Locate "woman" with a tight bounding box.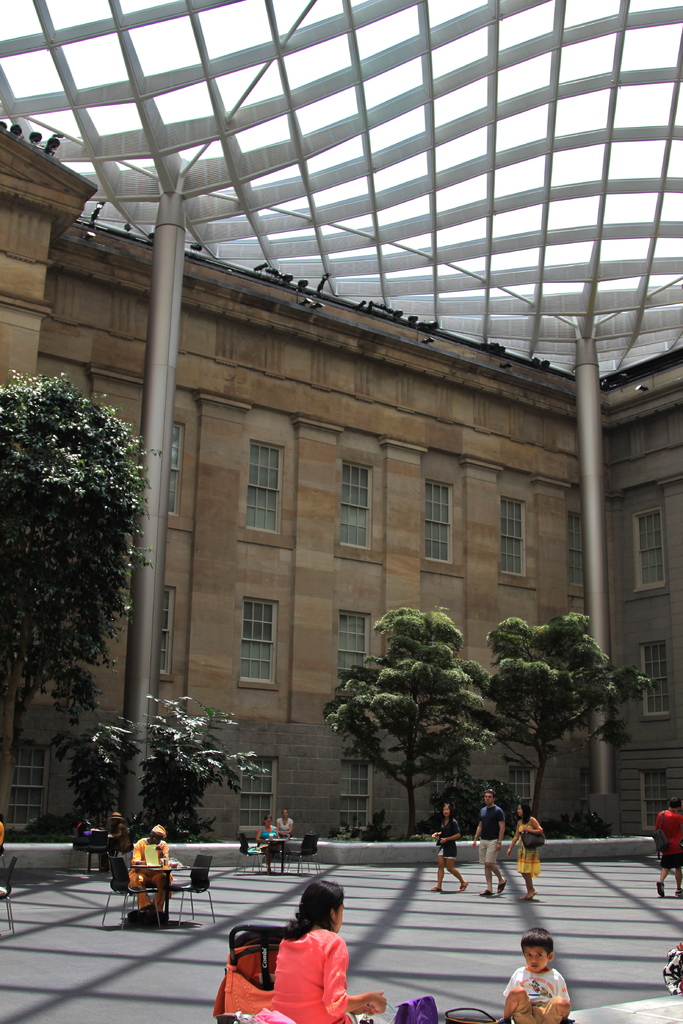
(x1=510, y1=809, x2=543, y2=902).
